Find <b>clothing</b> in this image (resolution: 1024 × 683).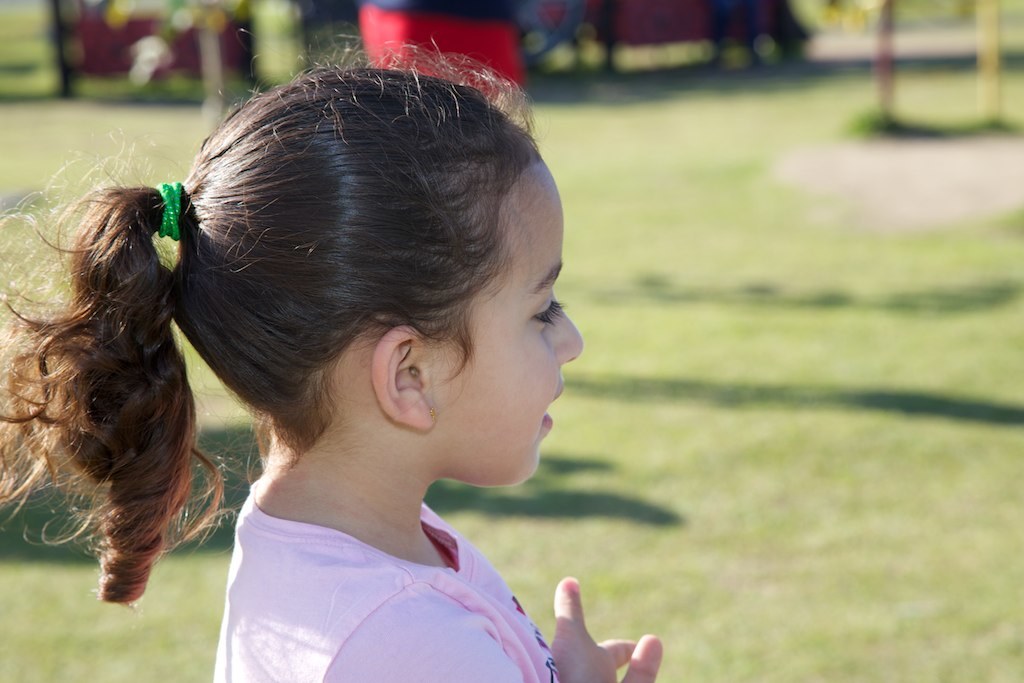
l=212, t=467, r=558, b=682.
